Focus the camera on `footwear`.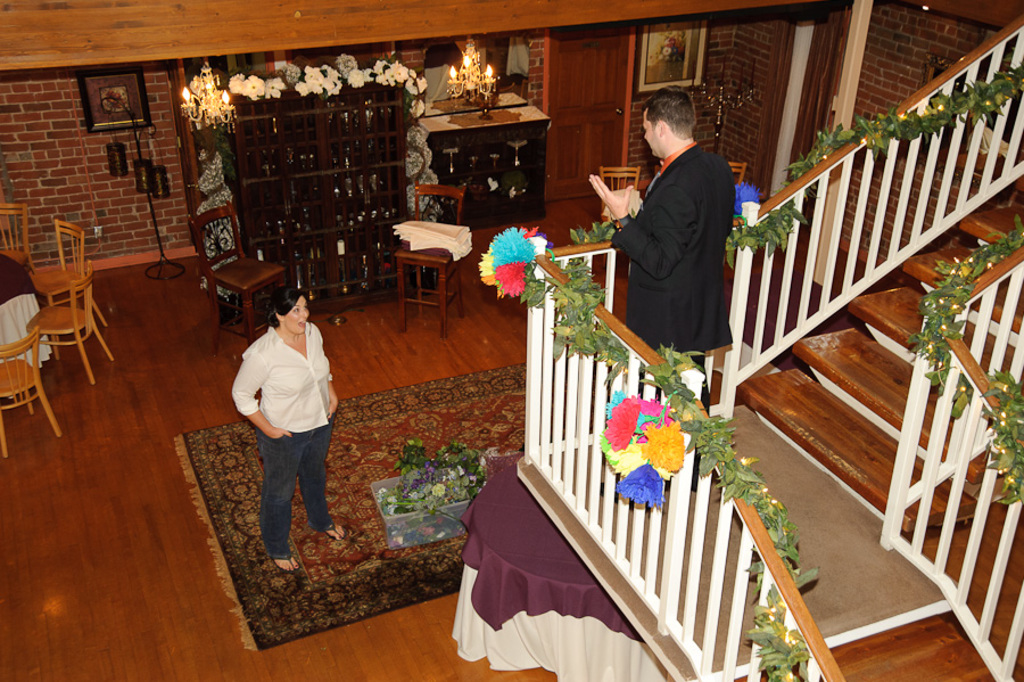
Focus region: region(272, 560, 302, 572).
